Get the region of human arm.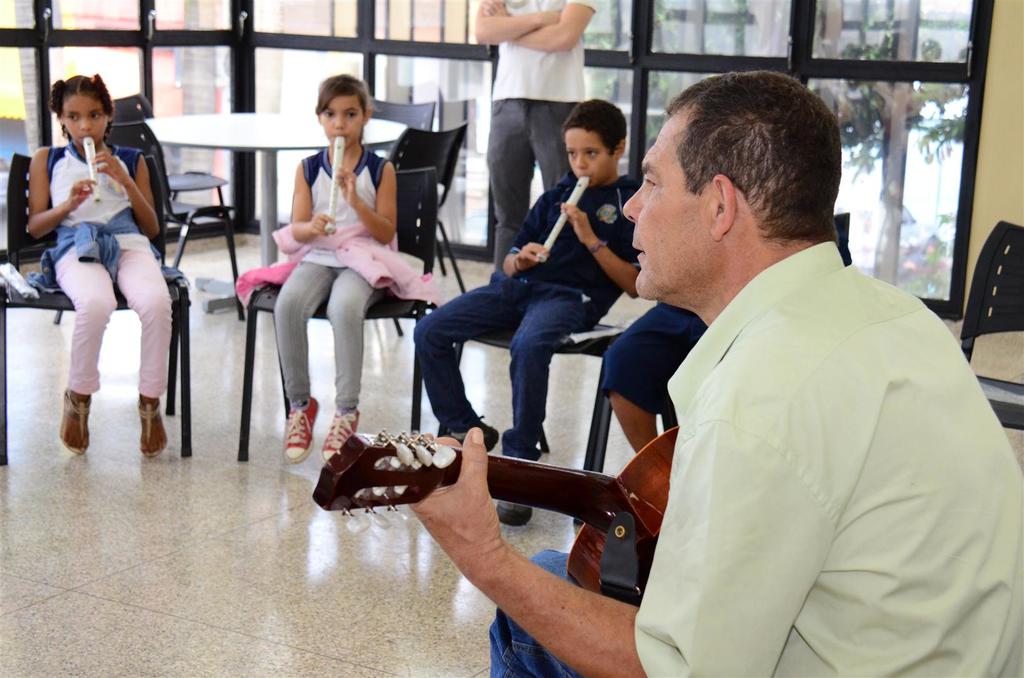
<bbox>496, 186, 550, 280</bbox>.
